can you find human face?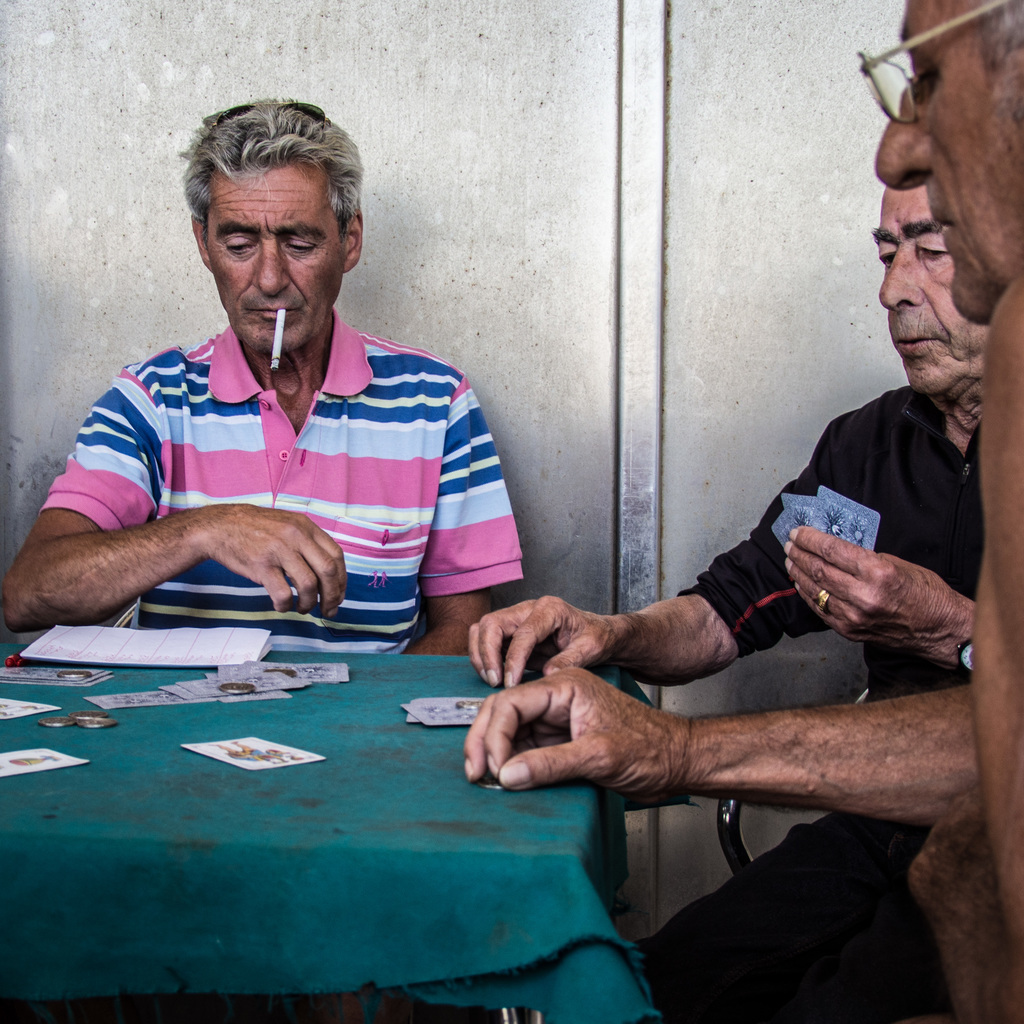
Yes, bounding box: rect(204, 161, 338, 357).
